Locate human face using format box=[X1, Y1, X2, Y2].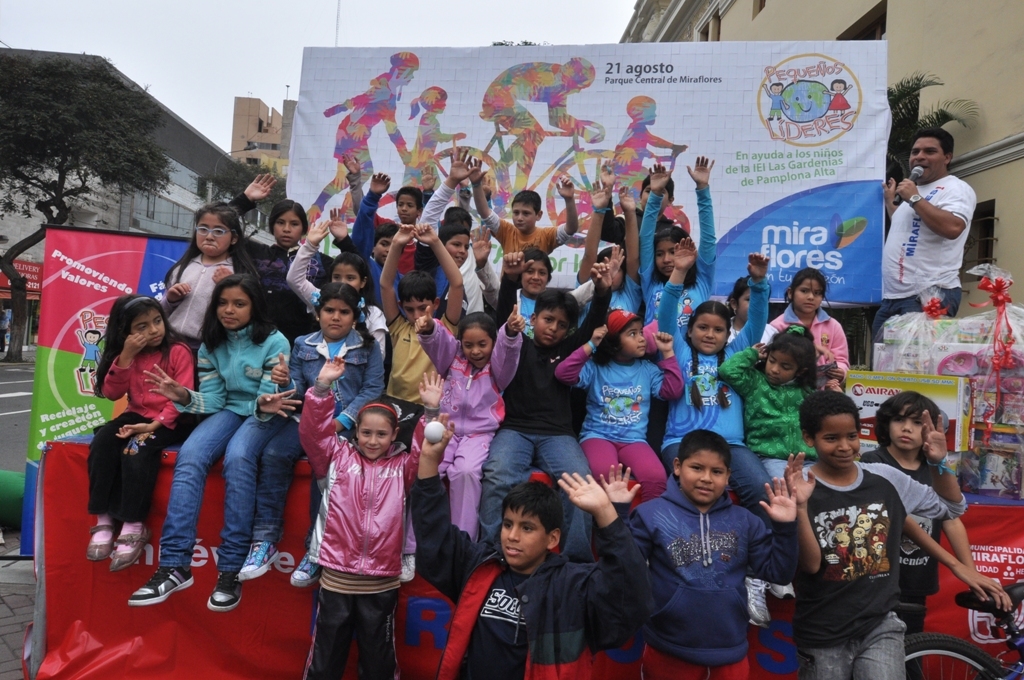
box=[129, 312, 165, 345].
